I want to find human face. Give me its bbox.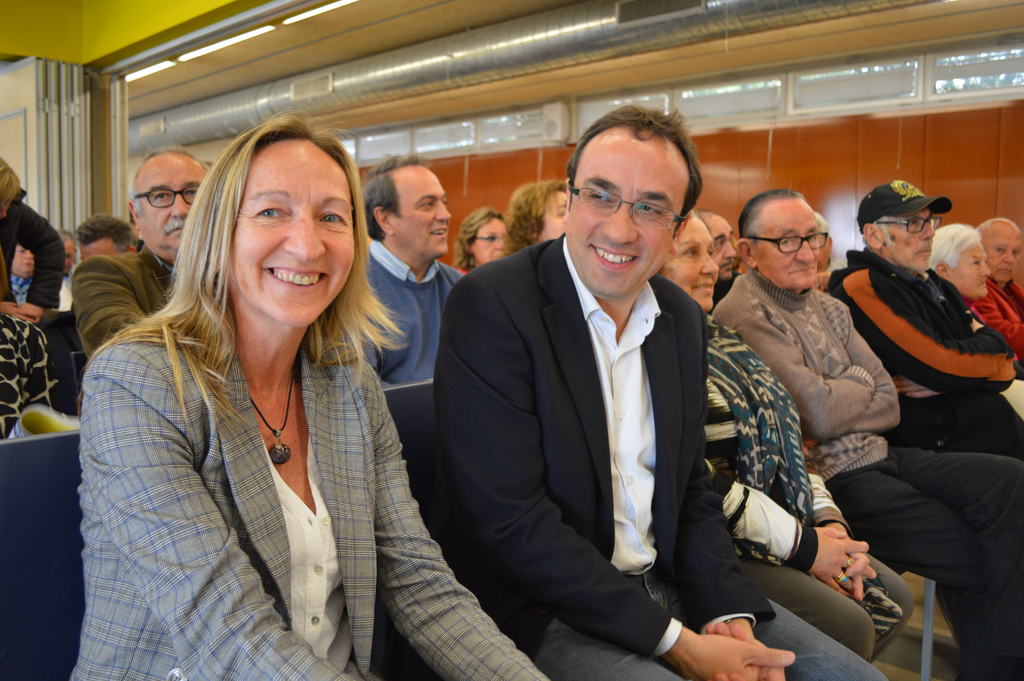
<bbox>948, 231, 984, 298</bbox>.
